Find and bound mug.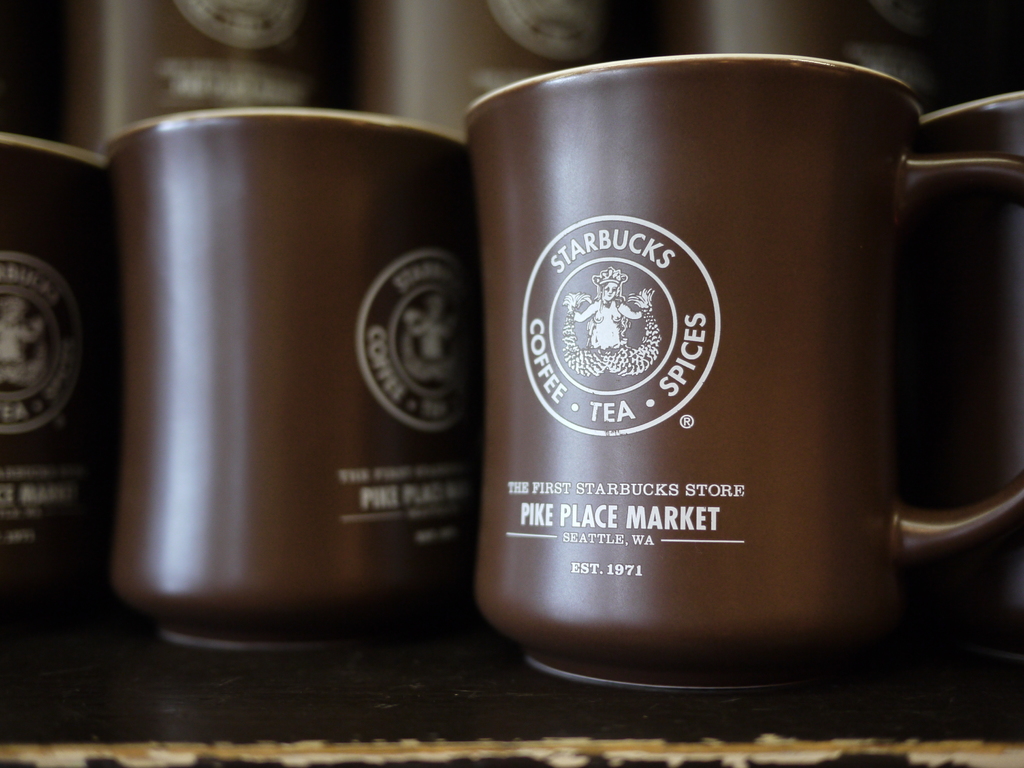
Bound: locate(464, 53, 1023, 685).
